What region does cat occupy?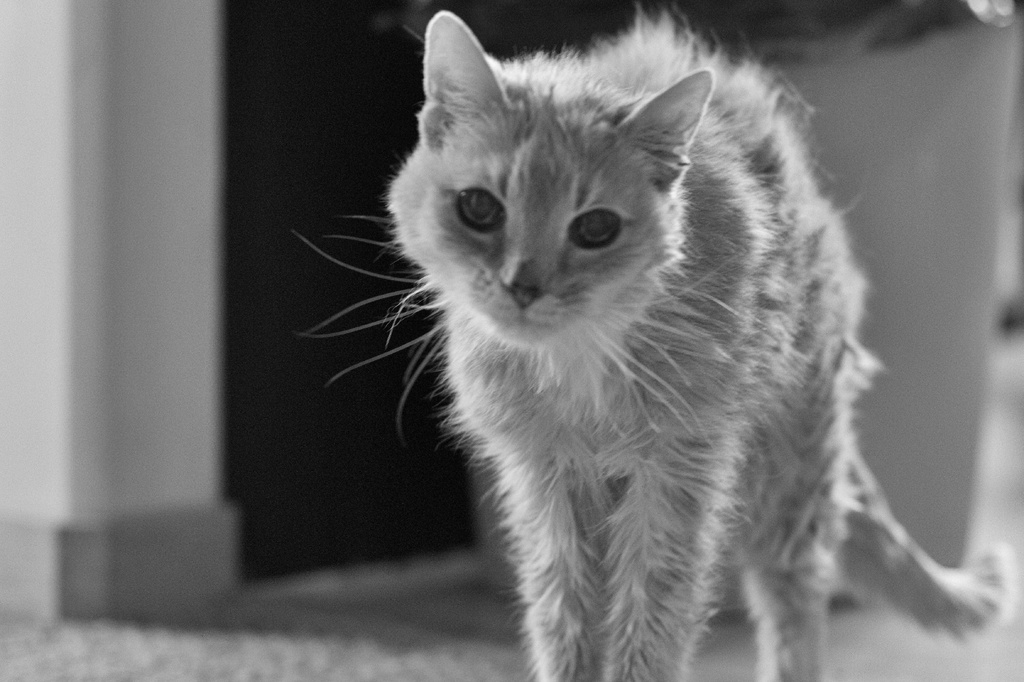
select_region(278, 10, 1010, 681).
